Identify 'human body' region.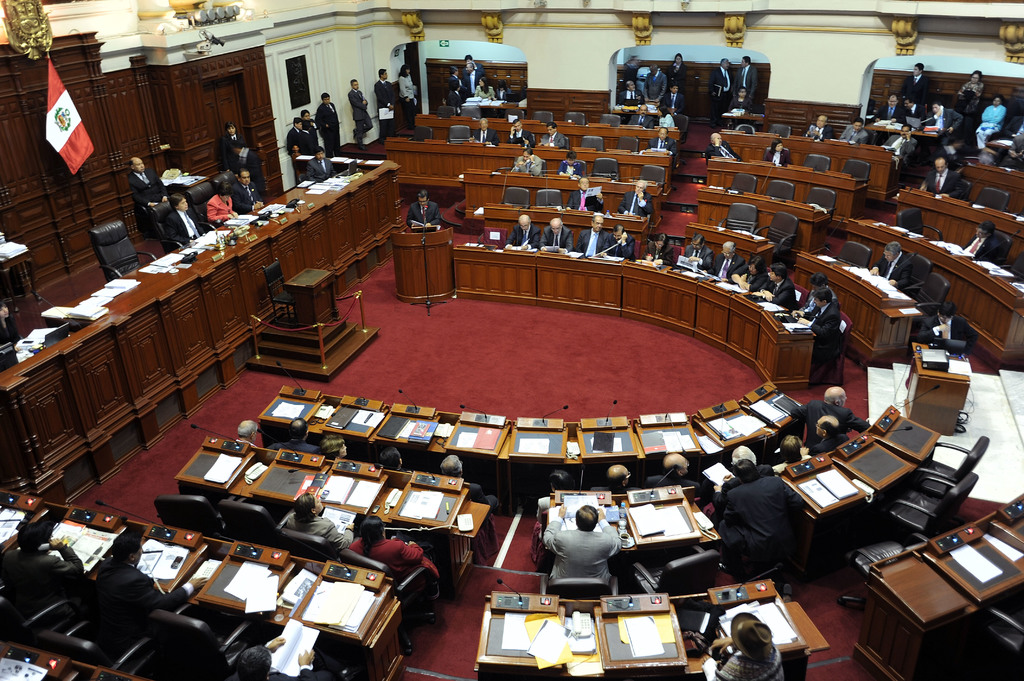
Region: 764/149/790/166.
